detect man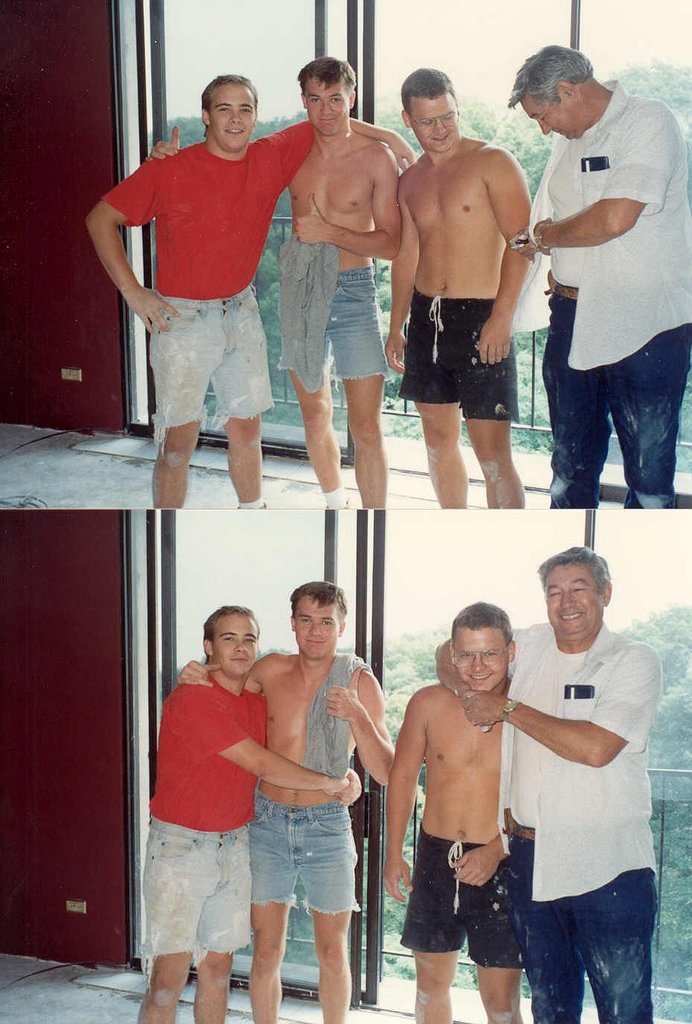
BBox(387, 68, 537, 533)
